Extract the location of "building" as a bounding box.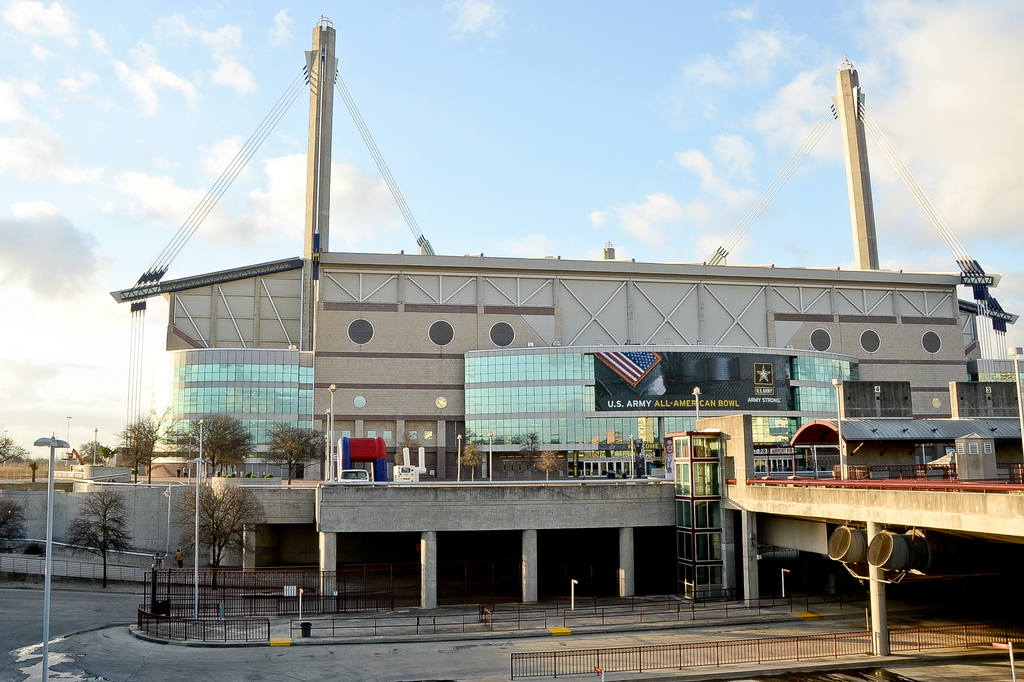
left=113, top=21, right=1023, bottom=480.
